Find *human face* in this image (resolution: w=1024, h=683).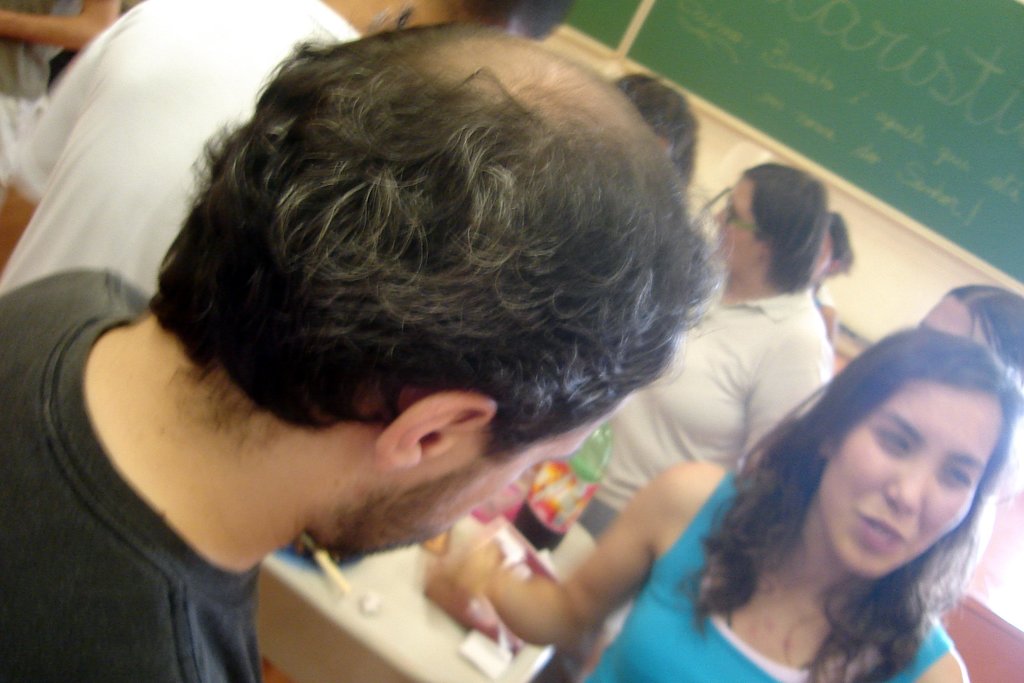
rect(817, 374, 1011, 591).
